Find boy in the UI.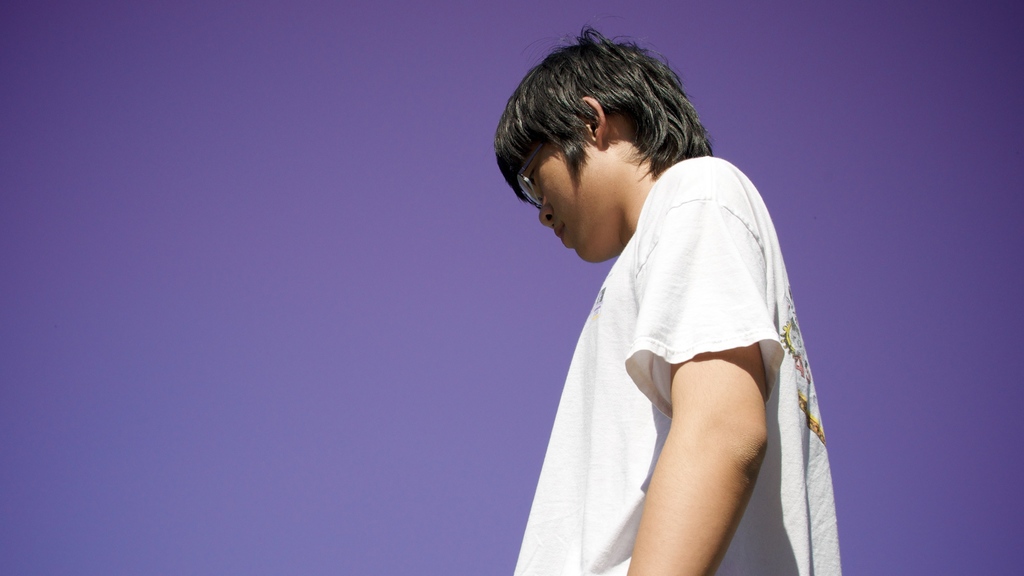
UI element at box=[493, 25, 841, 575].
